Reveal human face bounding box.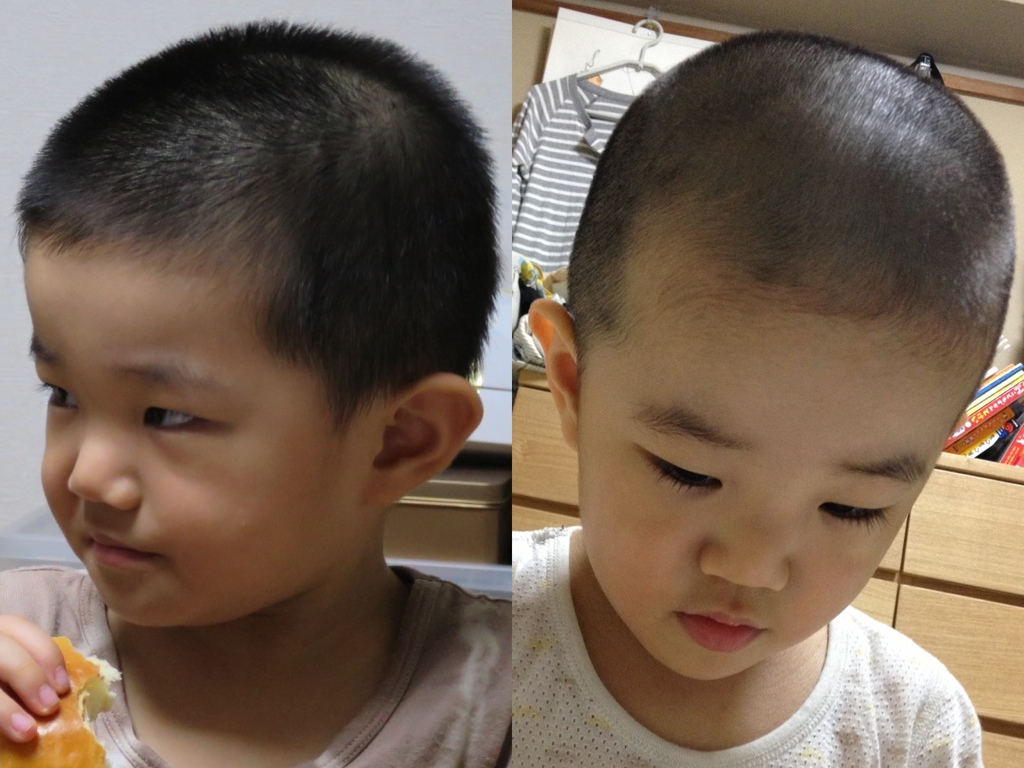
Revealed: {"x1": 24, "y1": 255, "x2": 361, "y2": 628}.
